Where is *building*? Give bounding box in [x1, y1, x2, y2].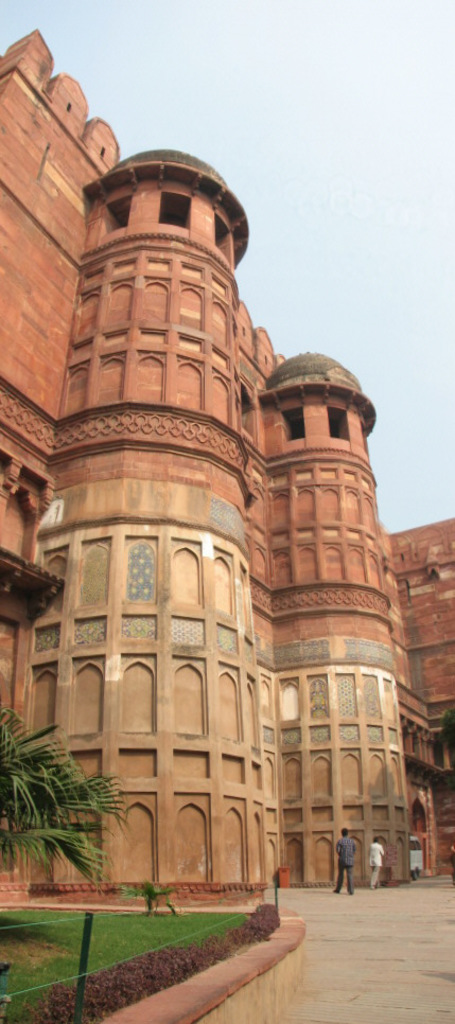
[0, 27, 454, 906].
